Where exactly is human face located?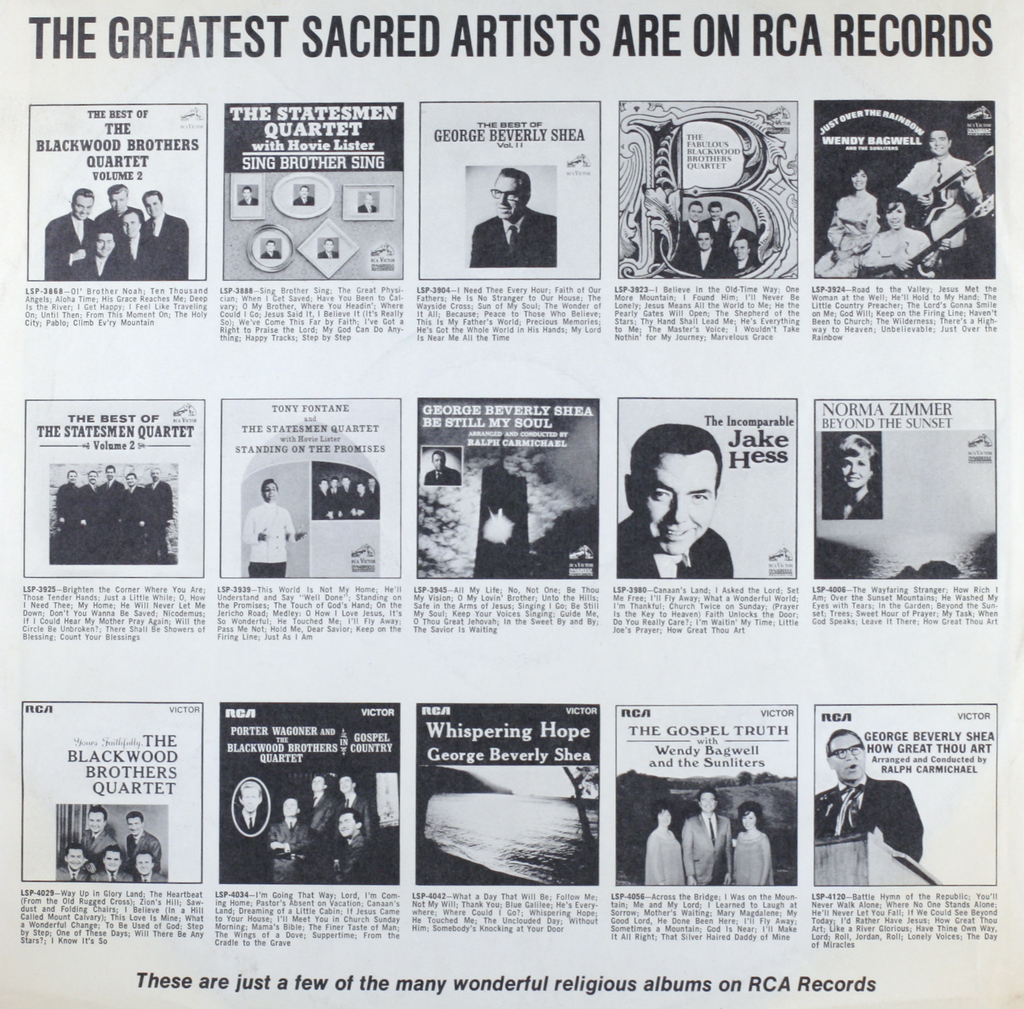
Its bounding box is bbox=[631, 455, 717, 555].
